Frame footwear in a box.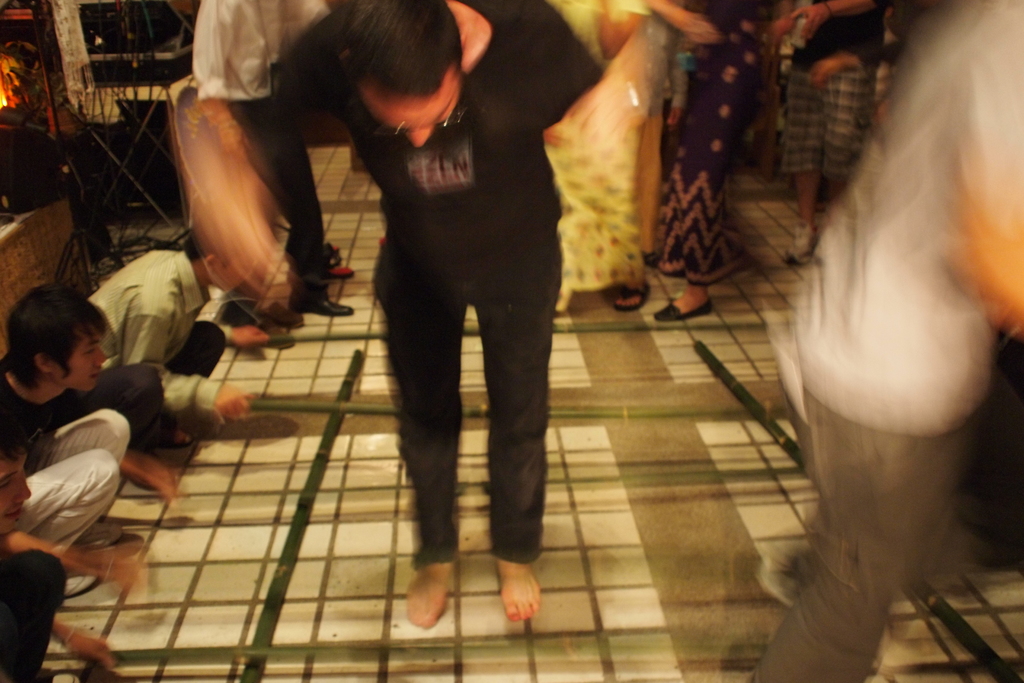
region(321, 262, 357, 283).
